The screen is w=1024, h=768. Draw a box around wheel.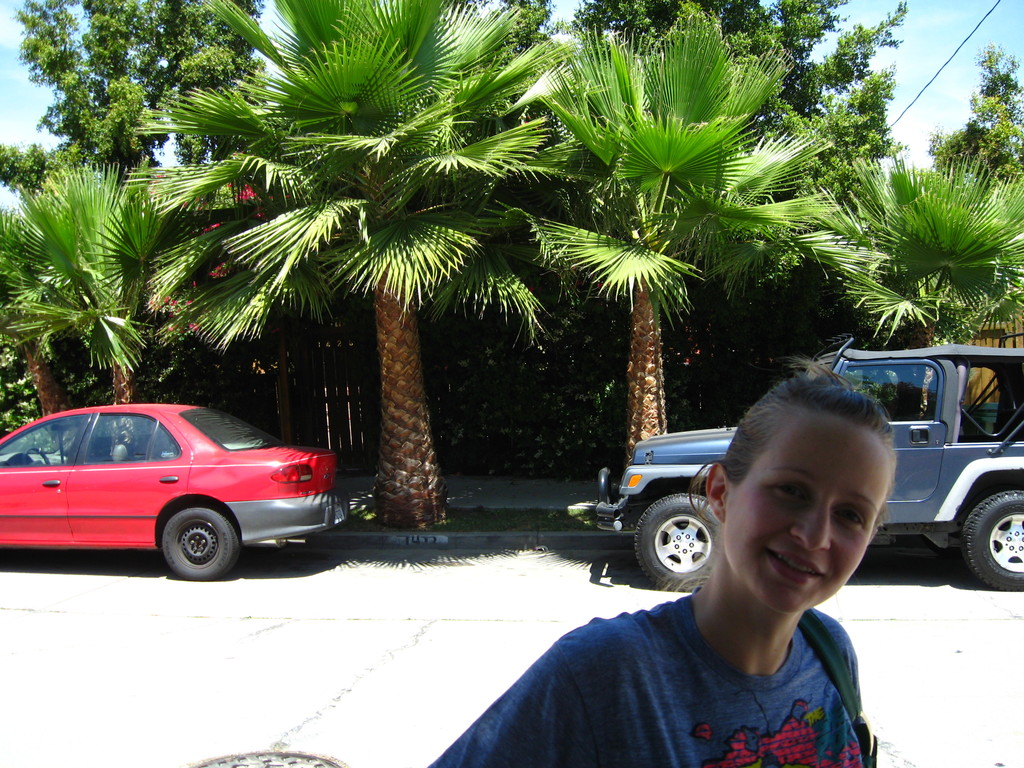
bbox=(642, 506, 726, 604).
